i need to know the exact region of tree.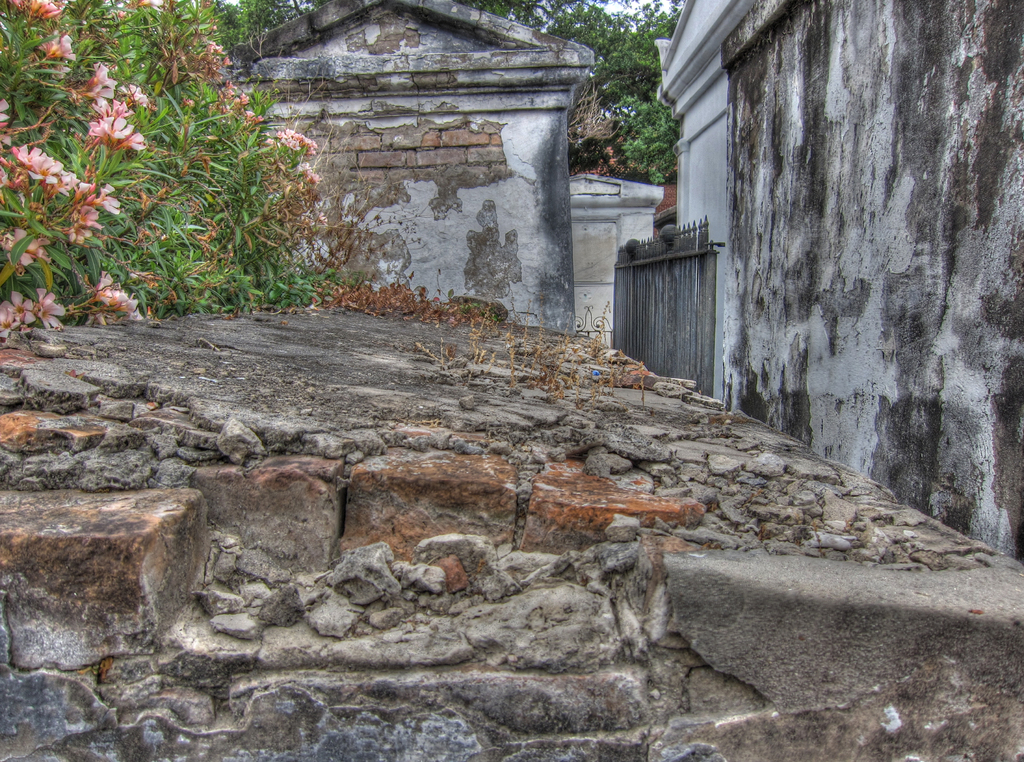
Region: detection(0, 0, 364, 330).
